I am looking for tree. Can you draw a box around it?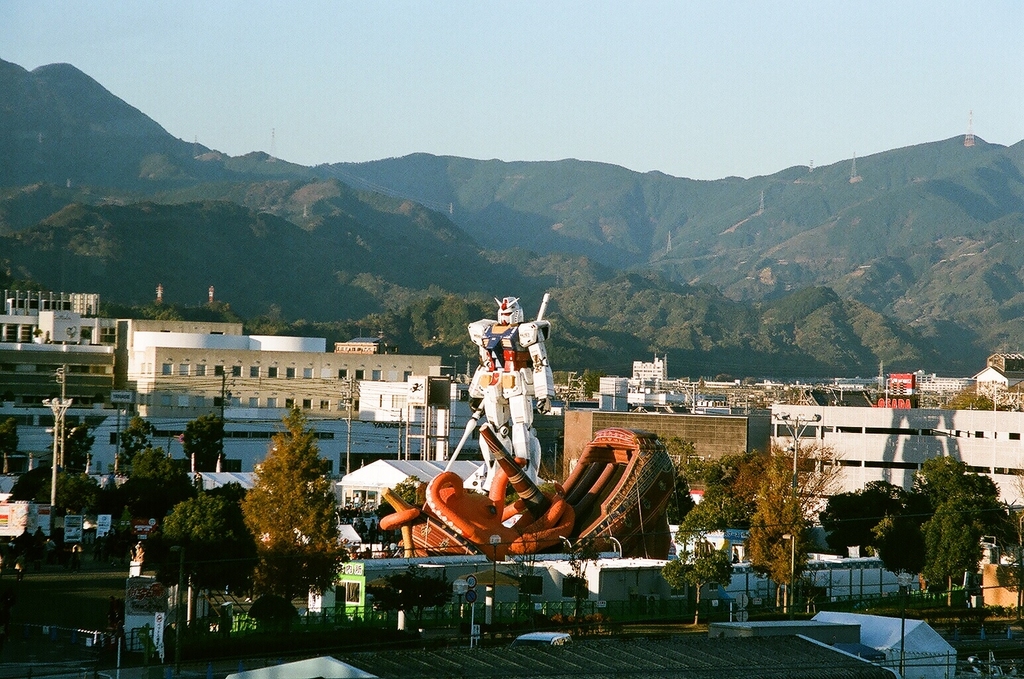
Sure, the bounding box is box=[229, 418, 349, 607].
